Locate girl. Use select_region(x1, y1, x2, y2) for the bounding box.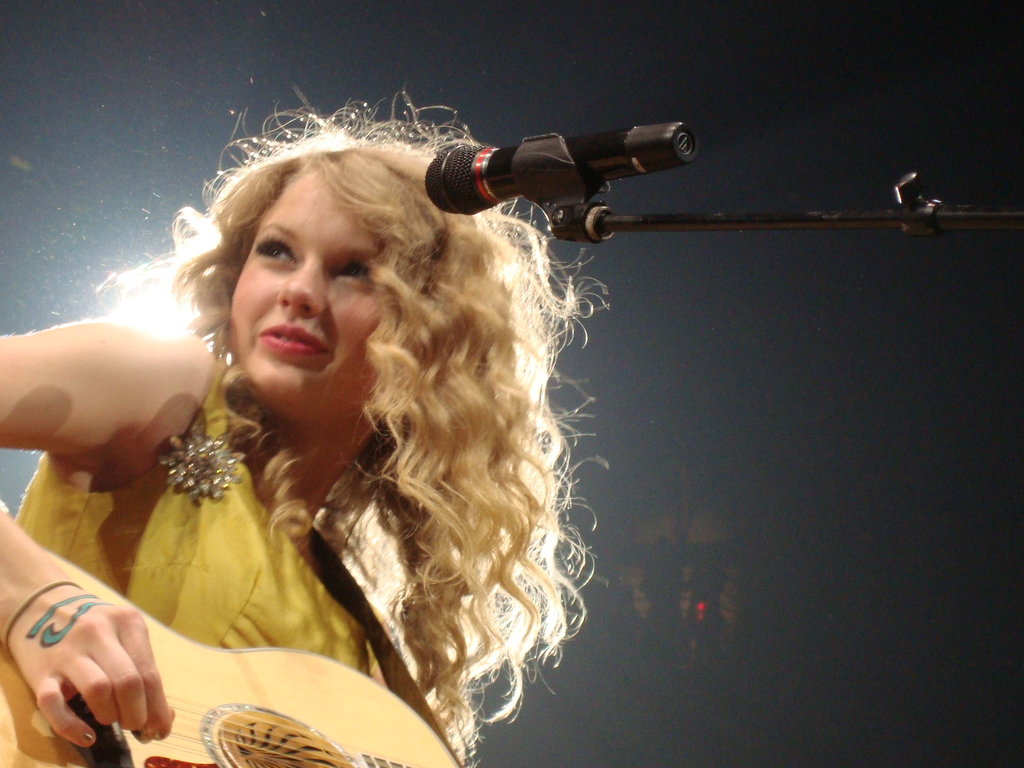
select_region(0, 102, 582, 767).
